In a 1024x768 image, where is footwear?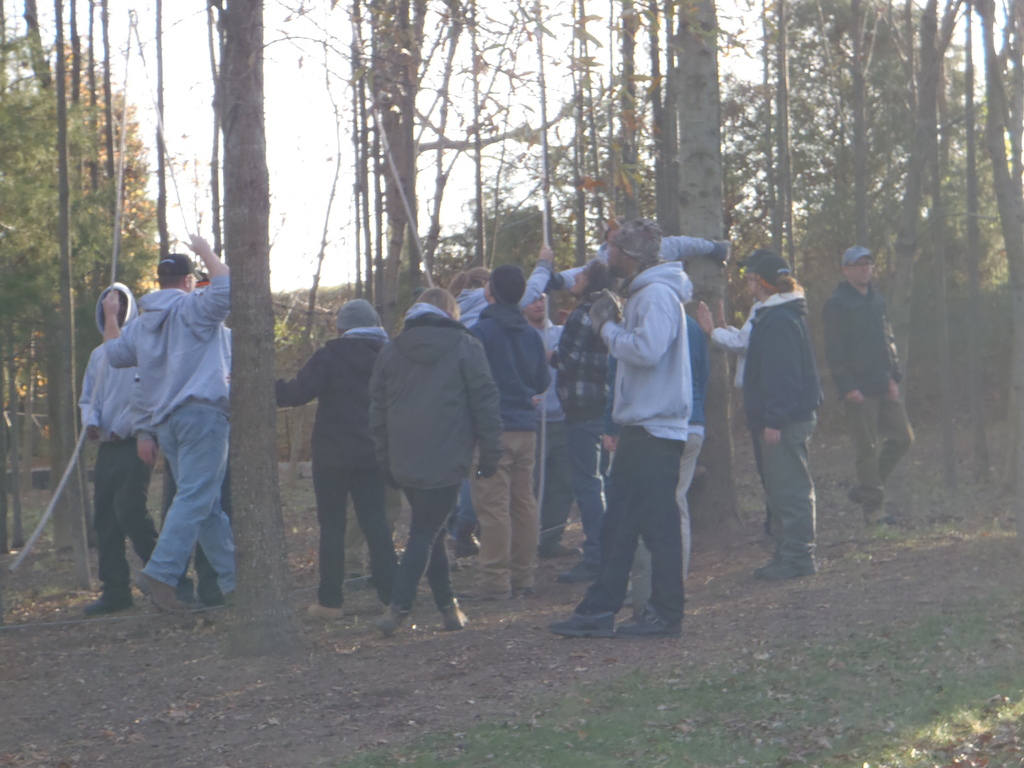
pyautogui.locateOnScreen(369, 607, 404, 638).
